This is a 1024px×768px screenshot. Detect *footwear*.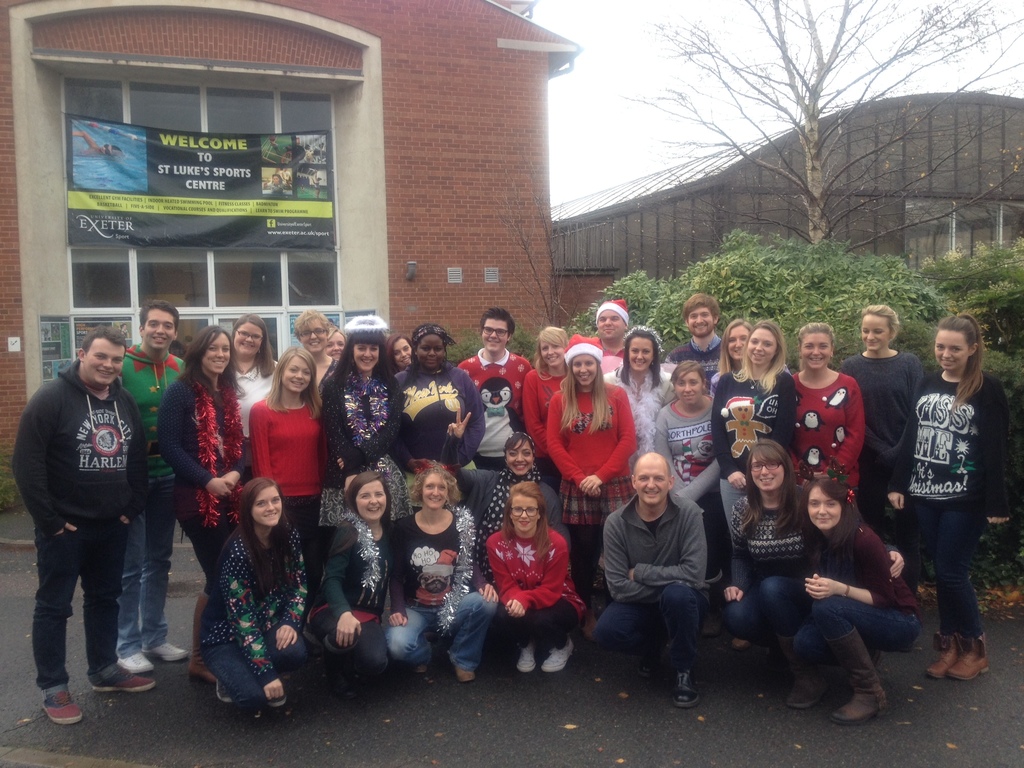
[456,660,474,684].
